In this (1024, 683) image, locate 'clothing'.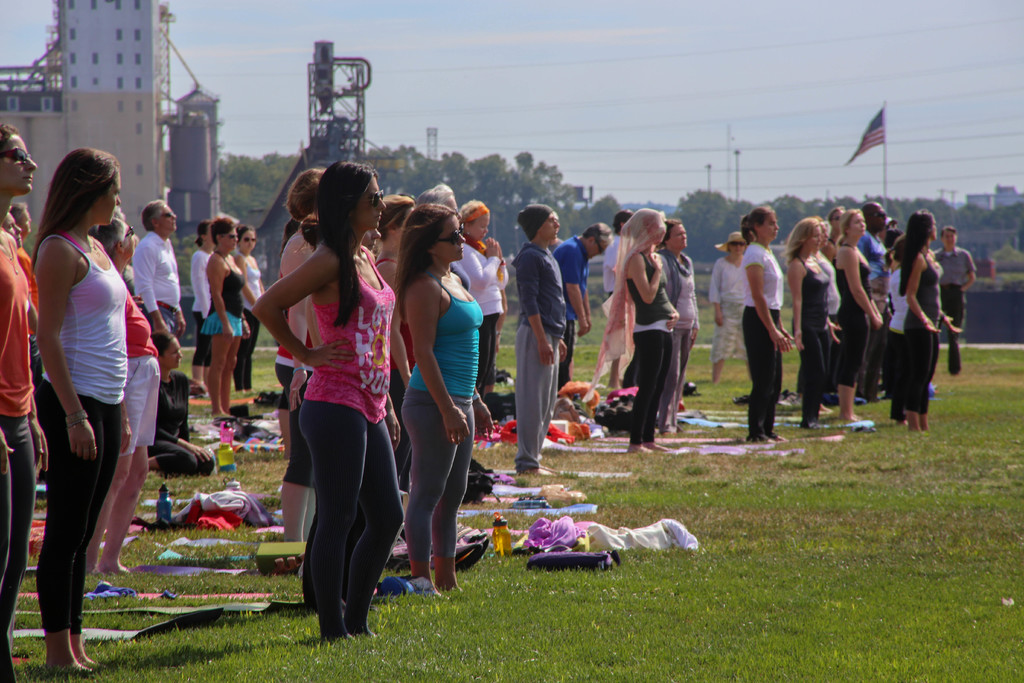
Bounding box: locate(814, 247, 842, 414).
